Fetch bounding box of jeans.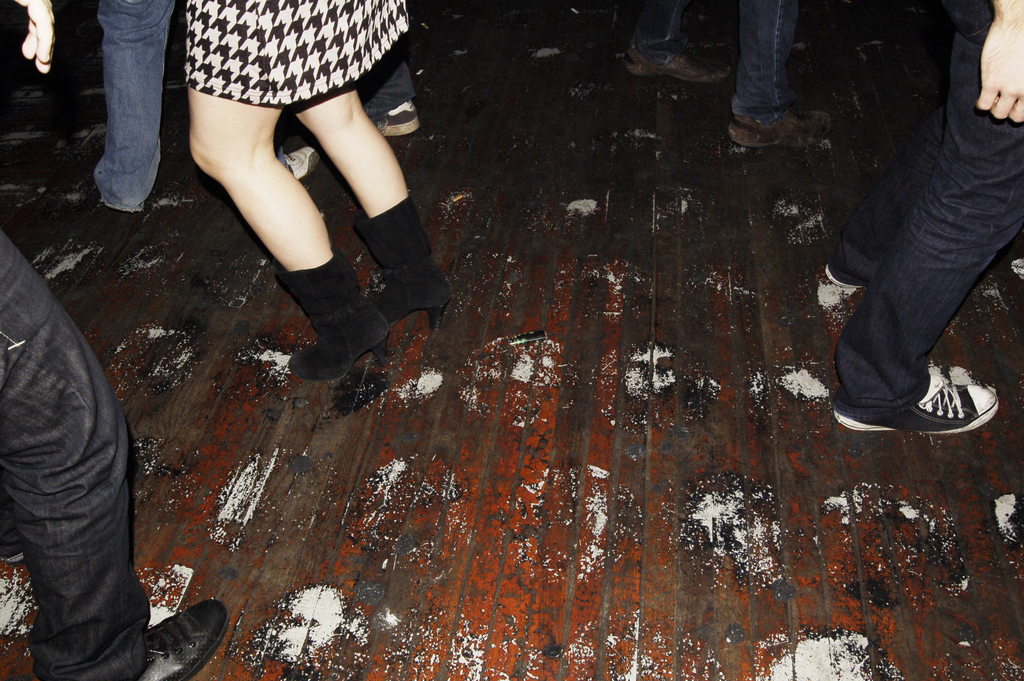
Bbox: 90/0/179/213.
